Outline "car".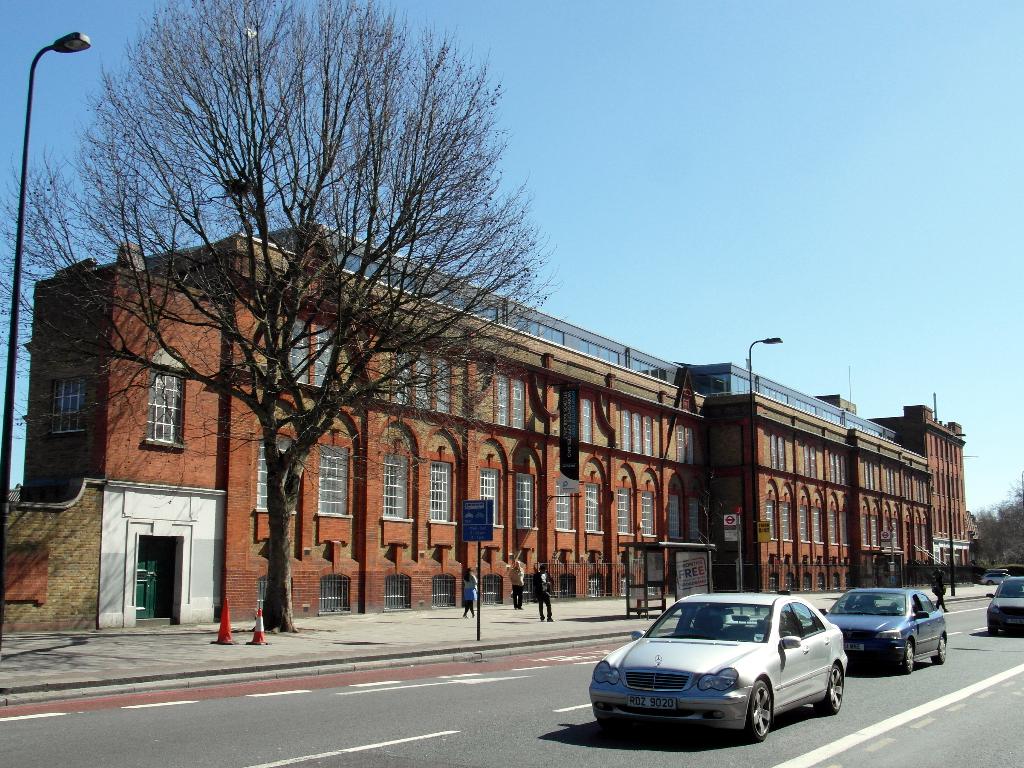
Outline: [980, 569, 1013, 586].
